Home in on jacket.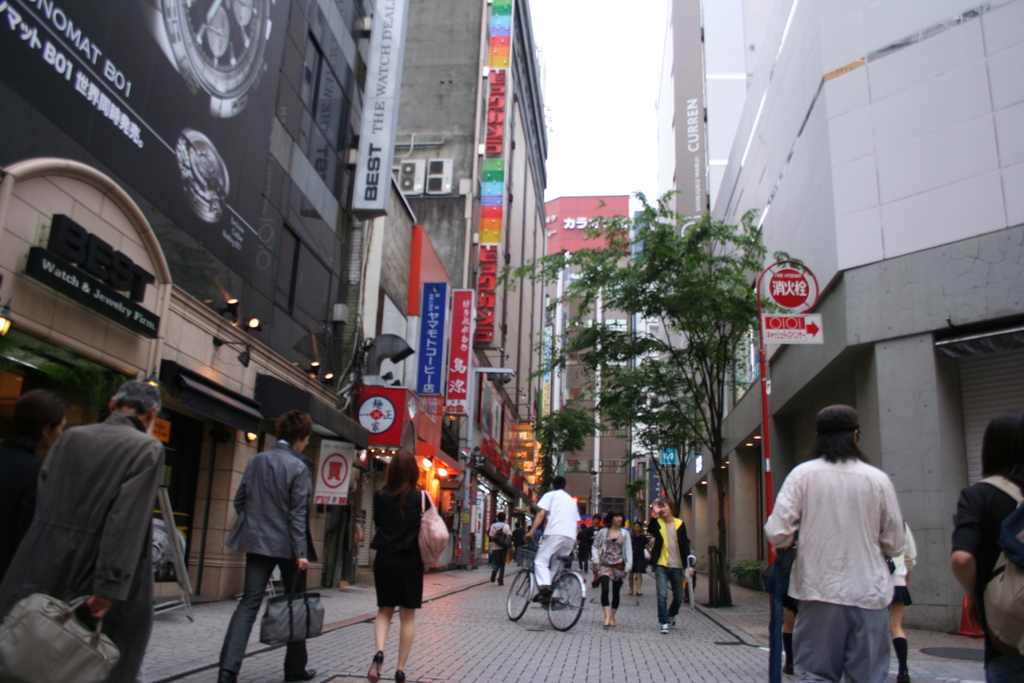
Homed in at bbox(3, 409, 156, 682).
